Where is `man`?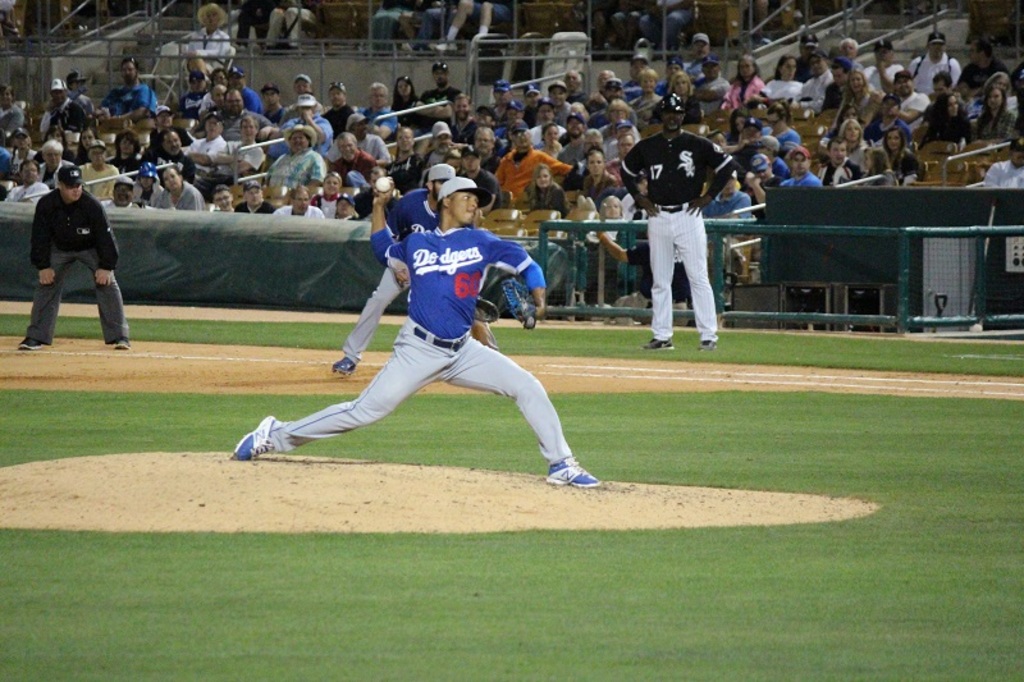
bbox=[214, 118, 270, 179].
